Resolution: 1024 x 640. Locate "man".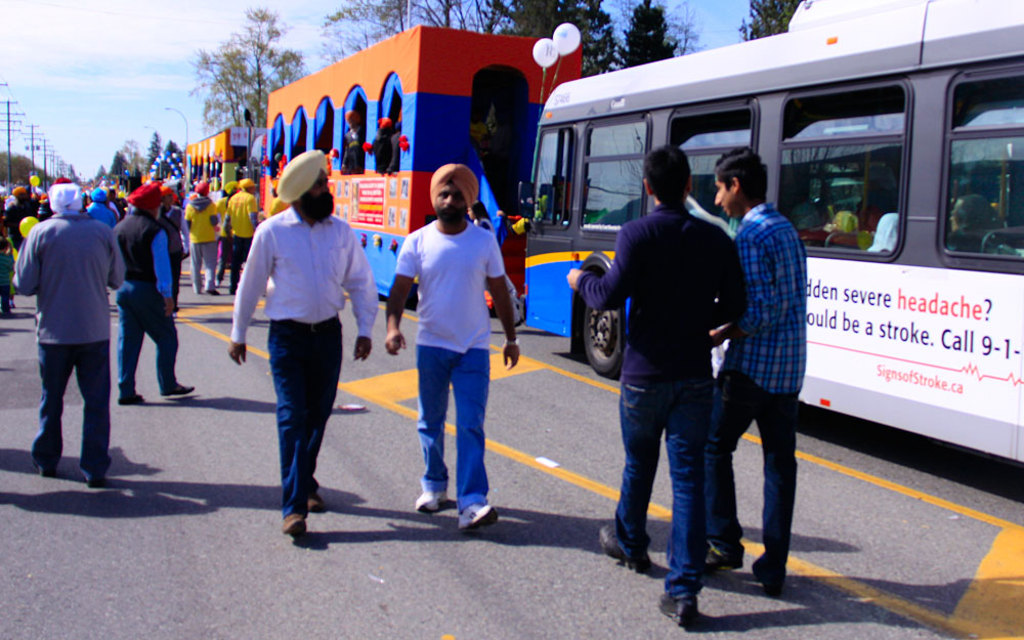
7:167:135:498.
